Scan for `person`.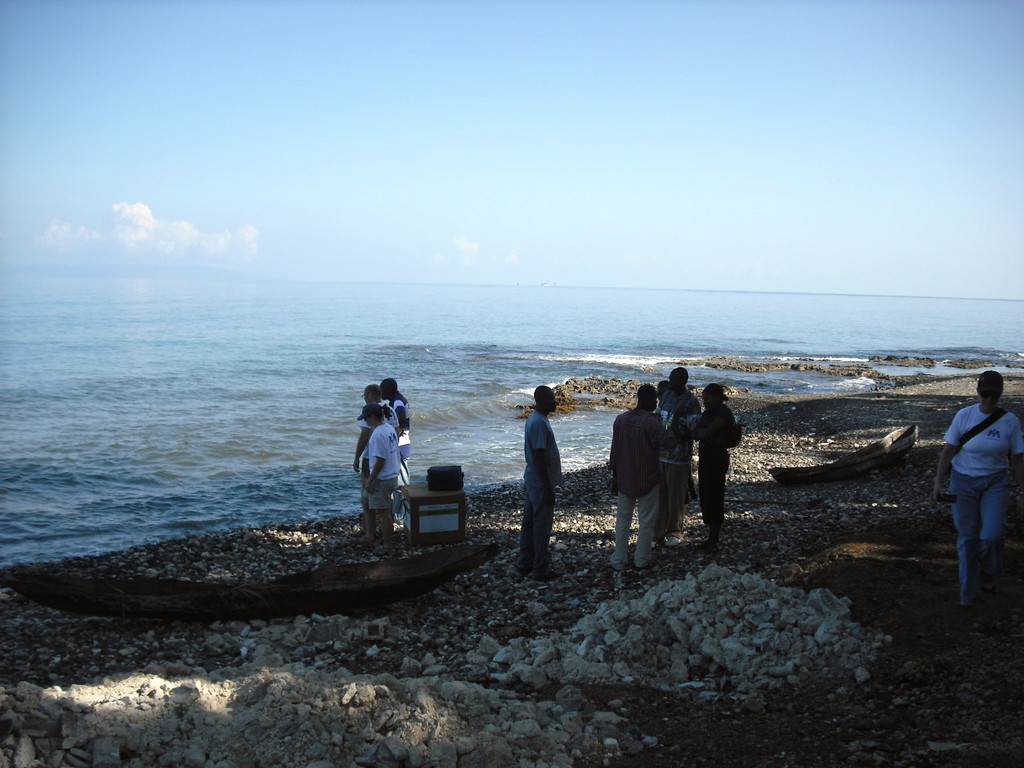
Scan result: crop(682, 381, 751, 554).
